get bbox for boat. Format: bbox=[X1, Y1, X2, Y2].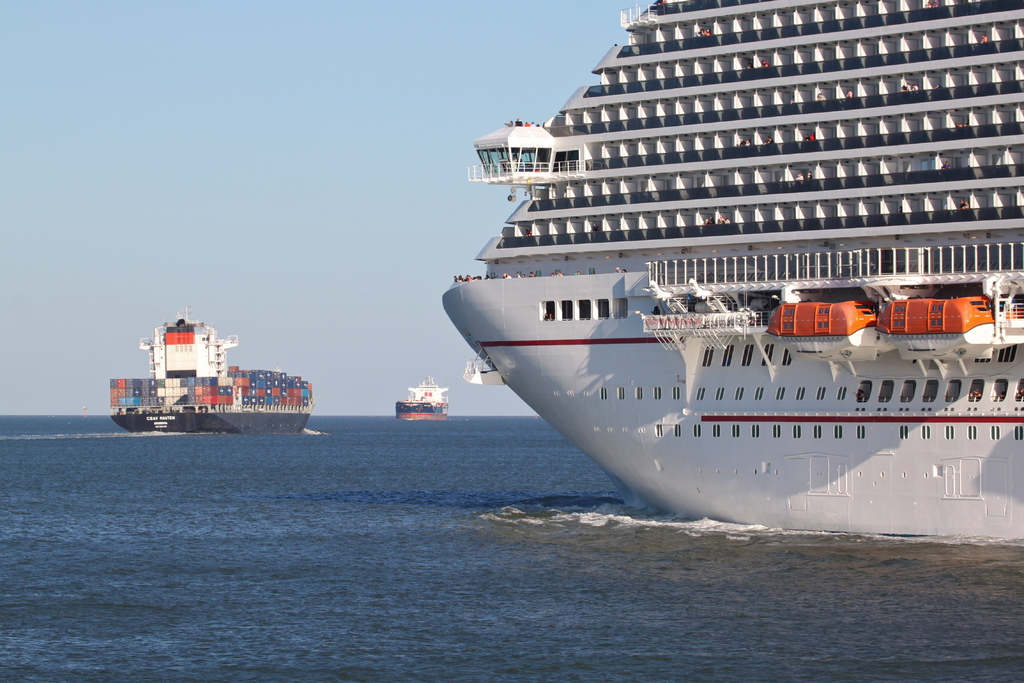
bbox=[111, 308, 321, 438].
